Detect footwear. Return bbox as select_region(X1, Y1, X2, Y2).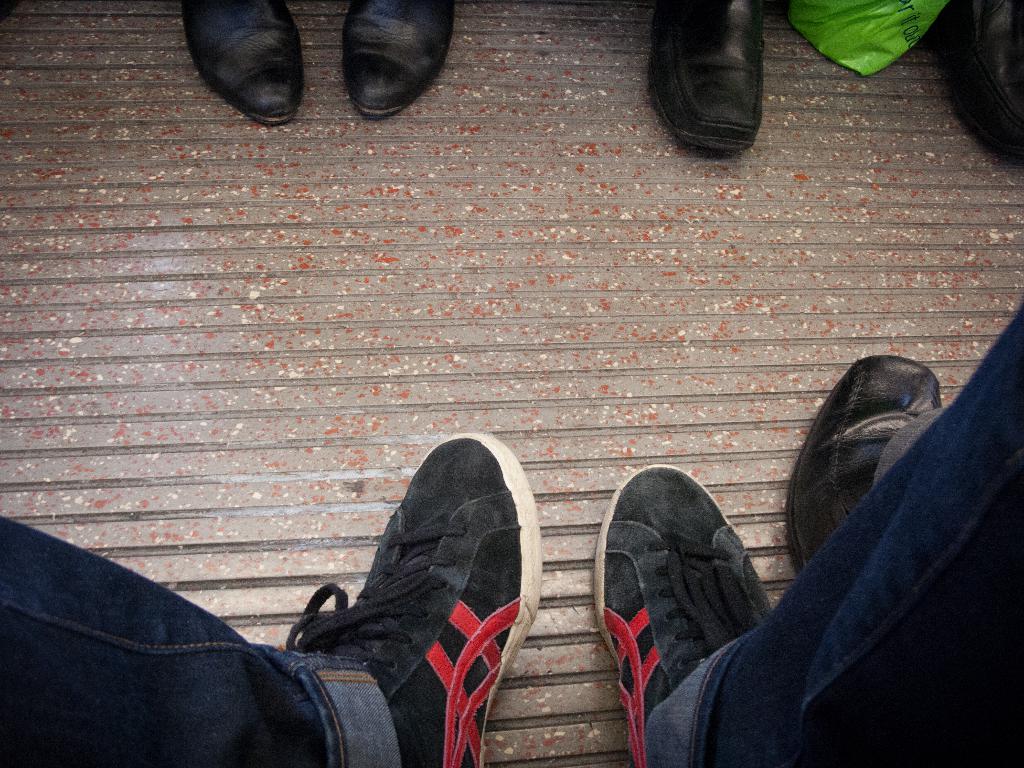
select_region(592, 463, 776, 767).
